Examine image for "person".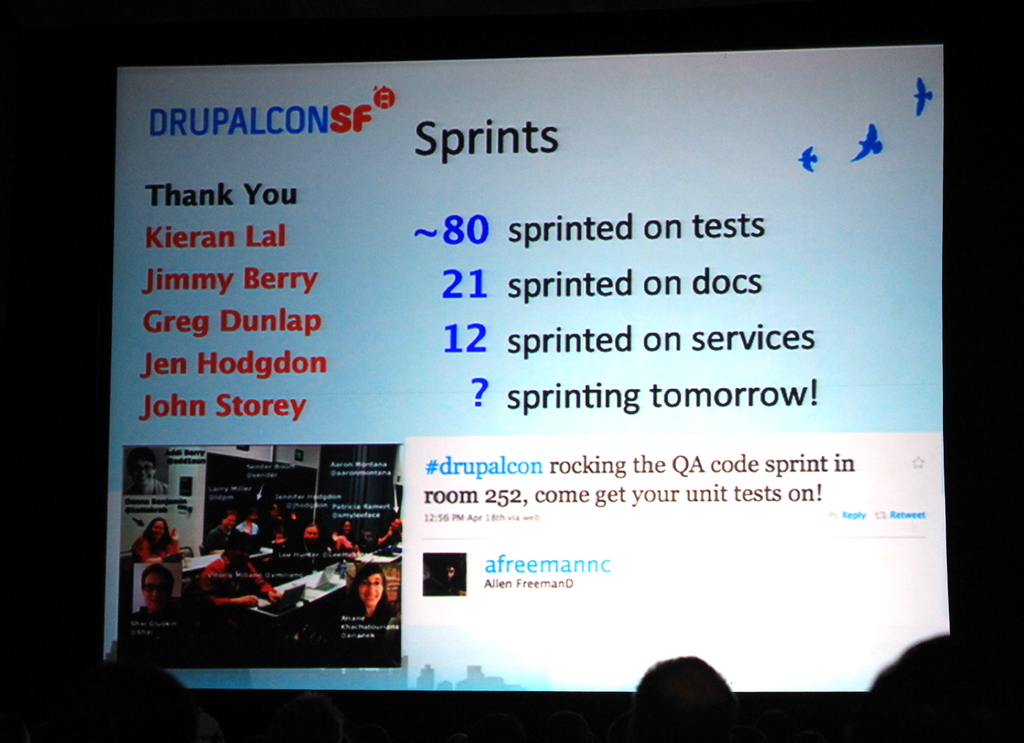
Examination result: left=139, top=564, right=175, bottom=630.
